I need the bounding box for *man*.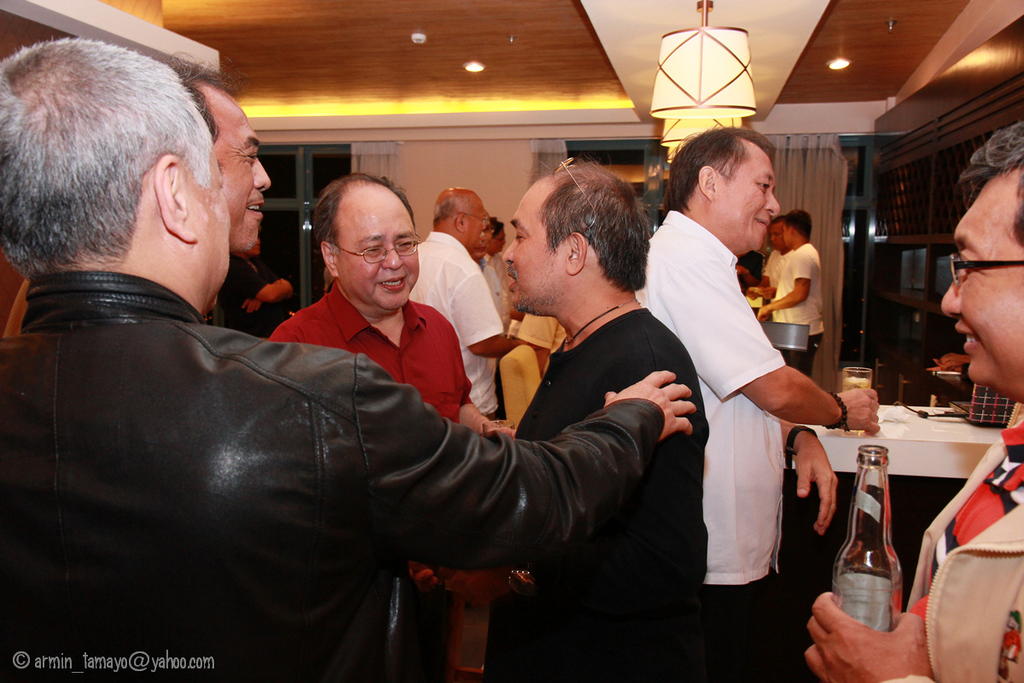
Here it is: 804:120:1023:682.
